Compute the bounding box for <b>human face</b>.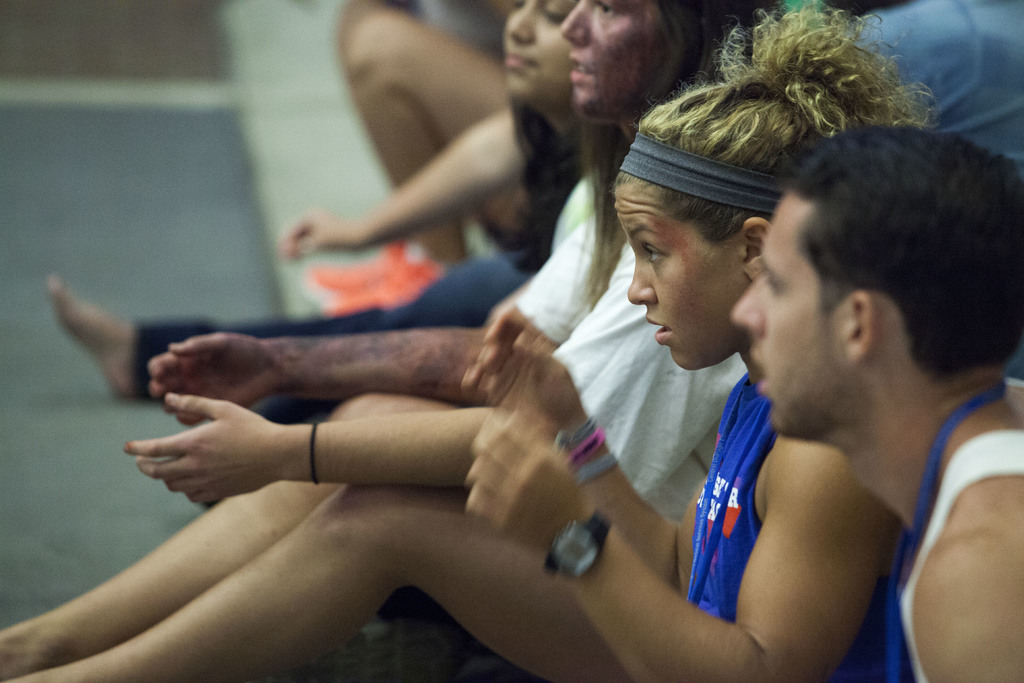
557/0/671/119.
